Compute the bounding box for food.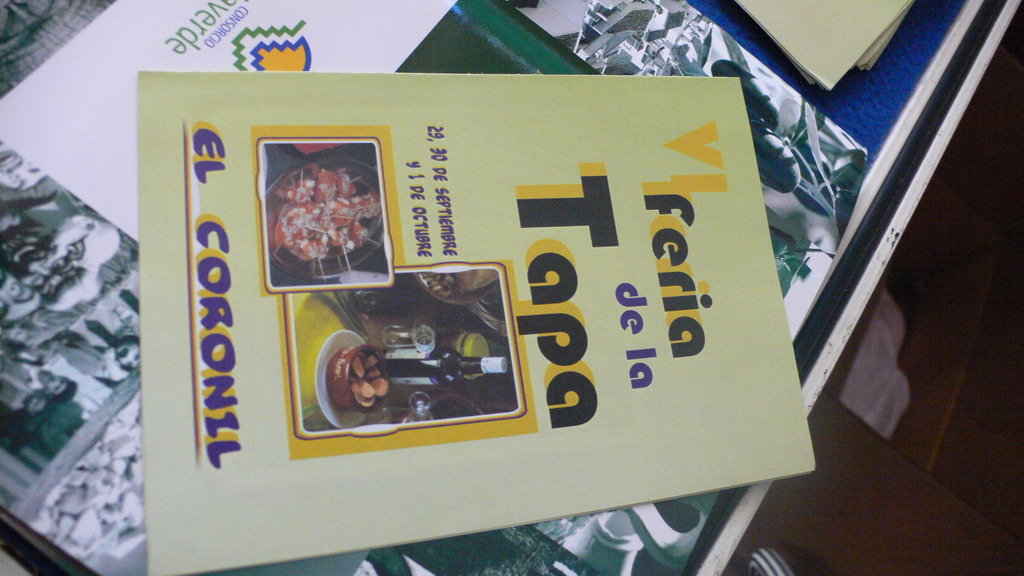
<bbox>268, 167, 380, 253</bbox>.
